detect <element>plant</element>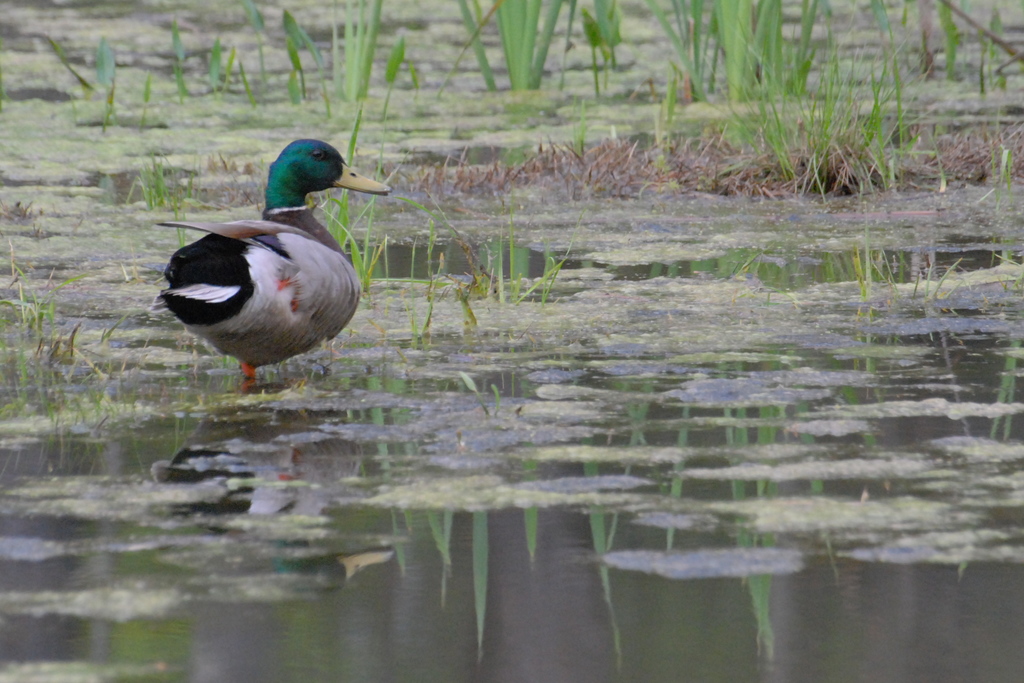
{"left": 710, "top": 29, "right": 931, "bottom": 205}
